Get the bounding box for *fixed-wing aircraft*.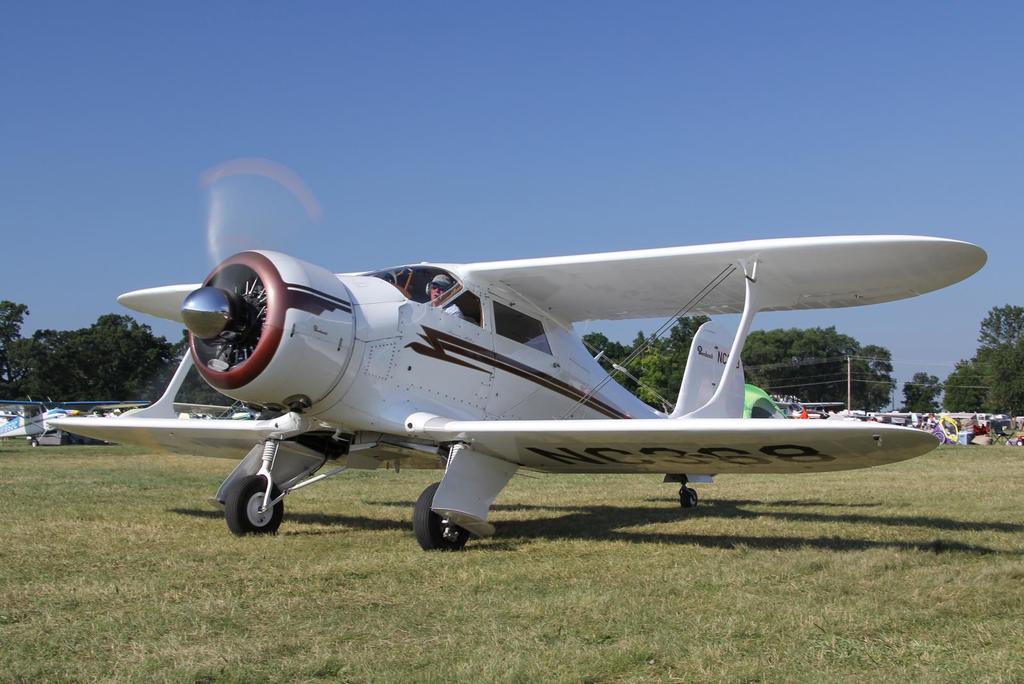
bbox=[0, 400, 151, 444].
